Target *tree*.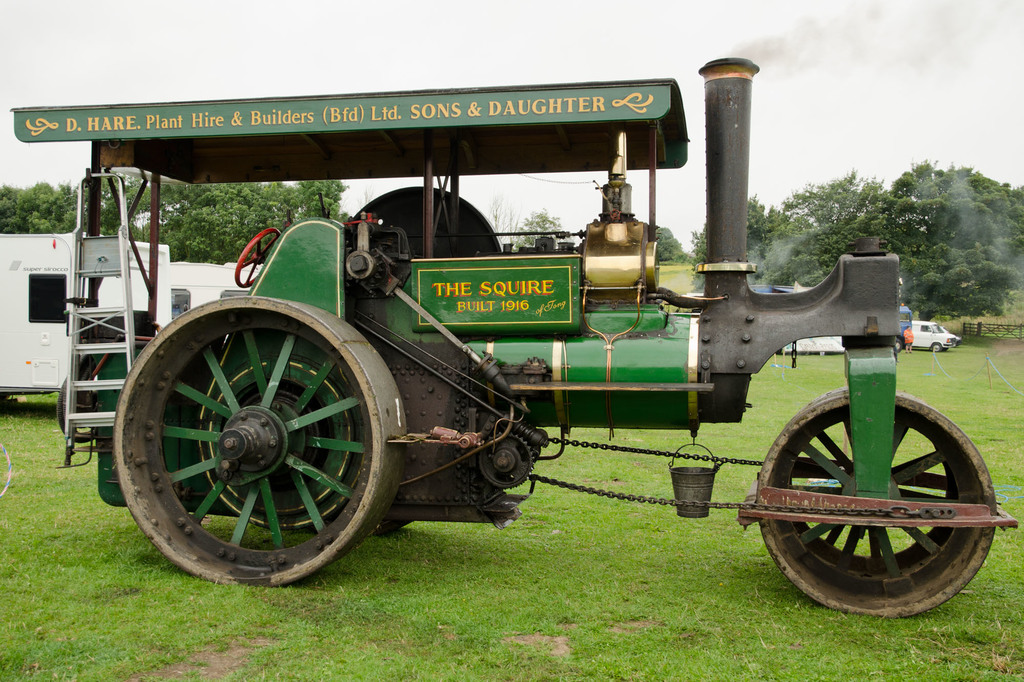
Target region: x1=640 y1=221 x2=687 y2=267.
